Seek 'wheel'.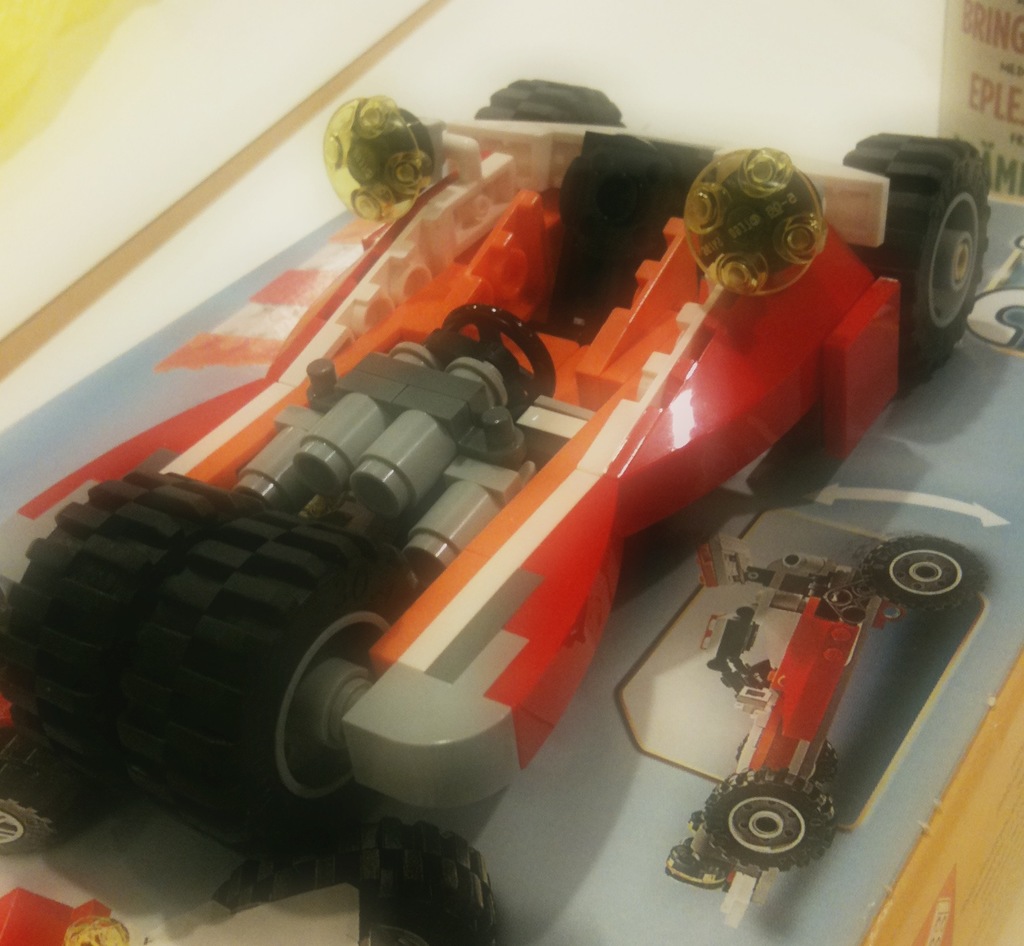
(680,148,831,289).
